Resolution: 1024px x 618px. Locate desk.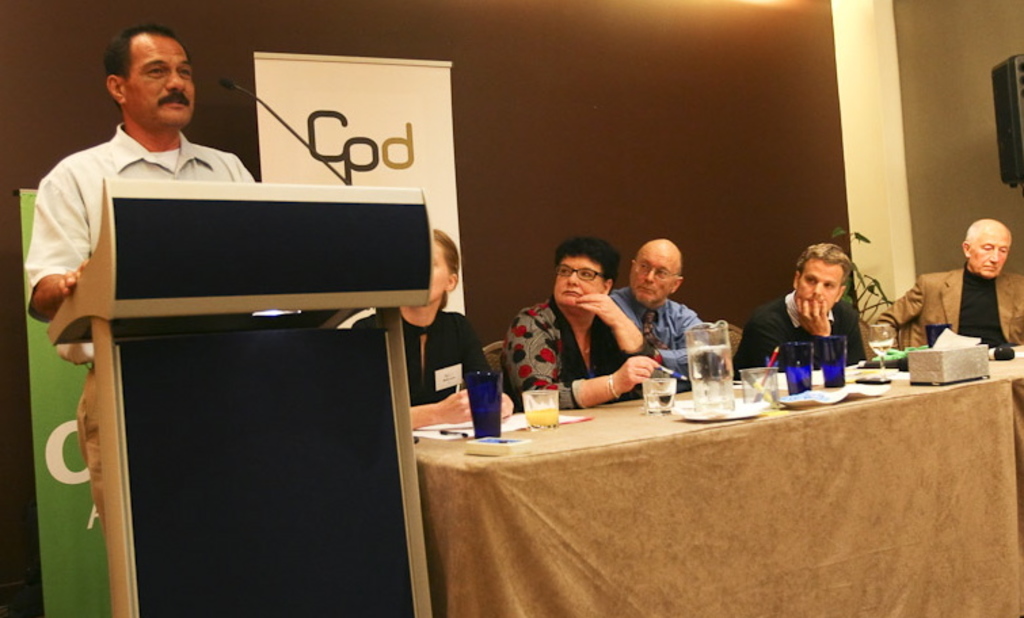
[62, 169, 435, 595].
